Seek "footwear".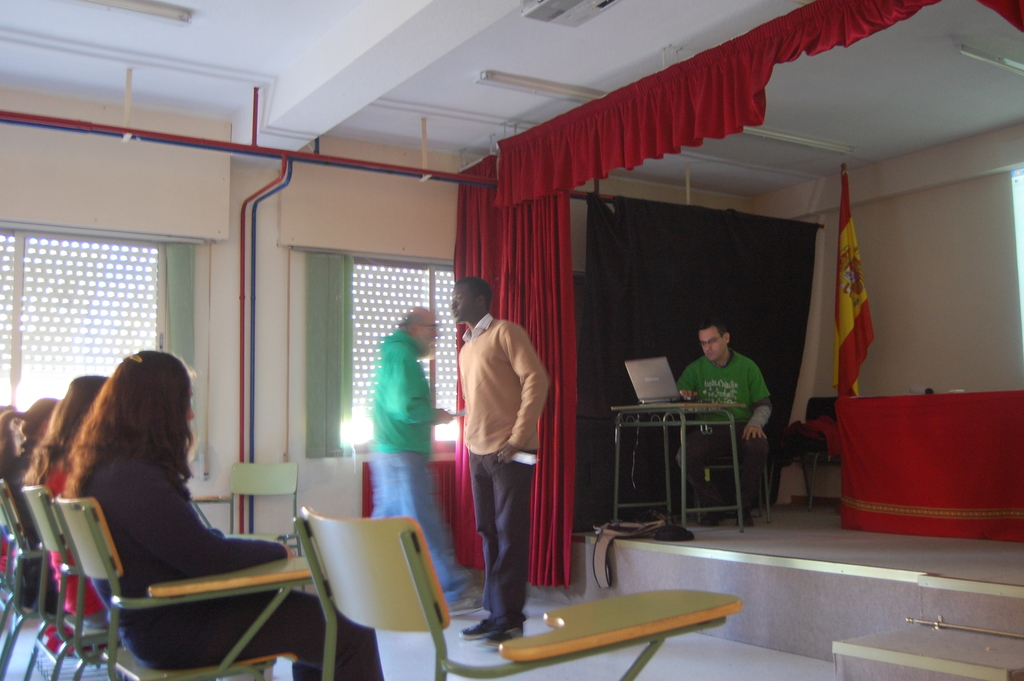
crop(464, 619, 502, 641).
